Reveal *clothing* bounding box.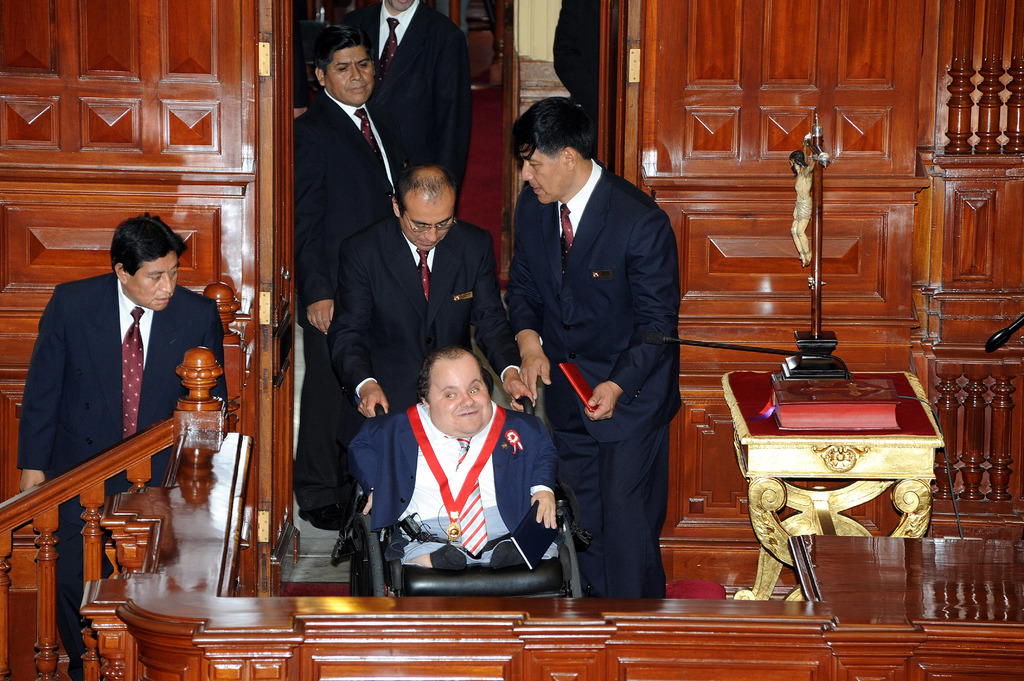
Revealed: 376,391,541,589.
